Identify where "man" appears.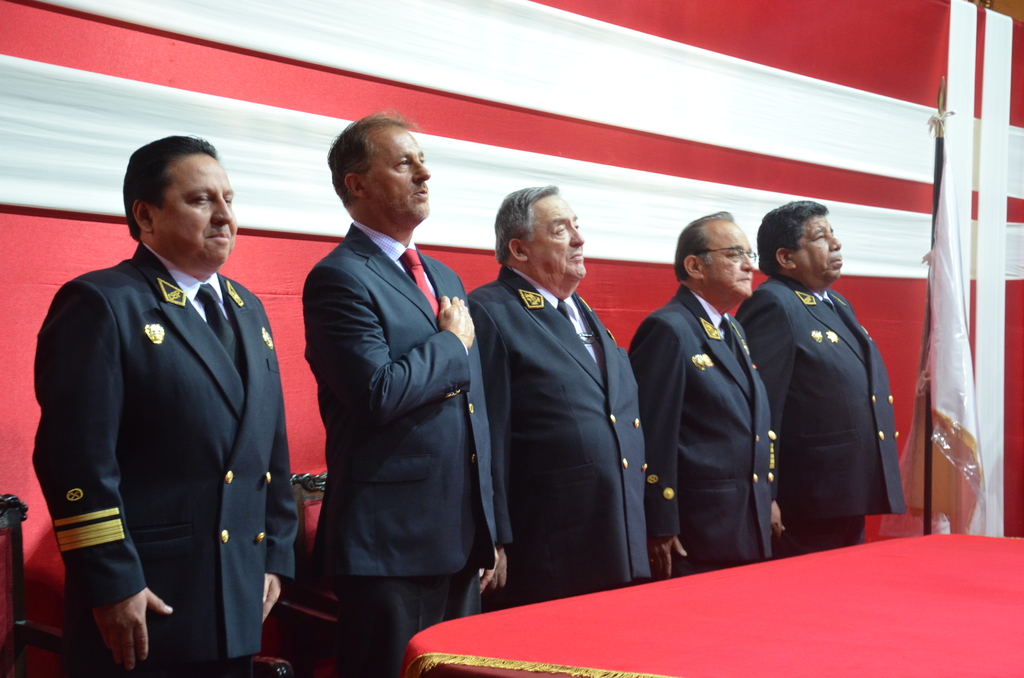
Appears at Rect(30, 114, 292, 674).
